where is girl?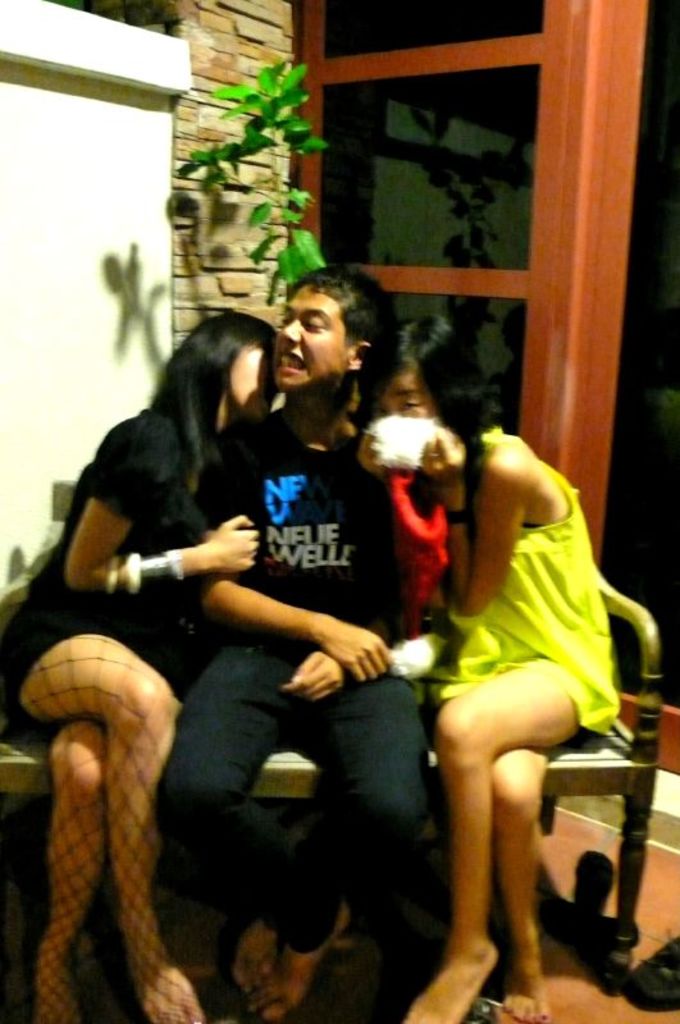
BBox(0, 311, 286, 1019).
